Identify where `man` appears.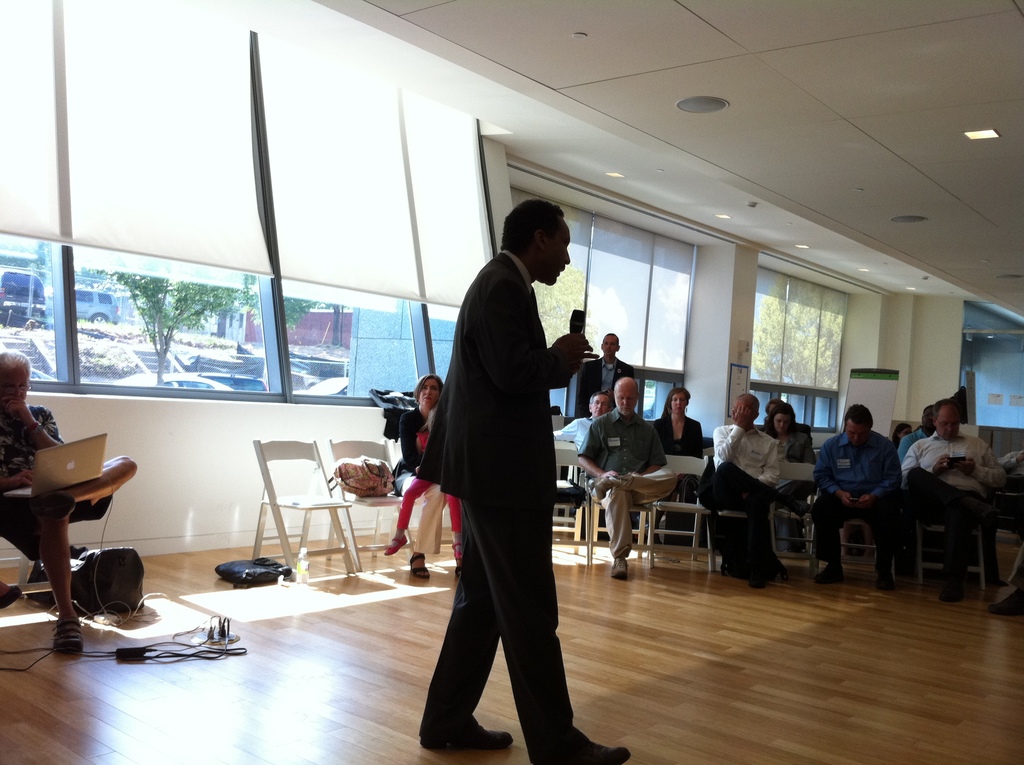
Appears at bbox=[904, 398, 1010, 606].
